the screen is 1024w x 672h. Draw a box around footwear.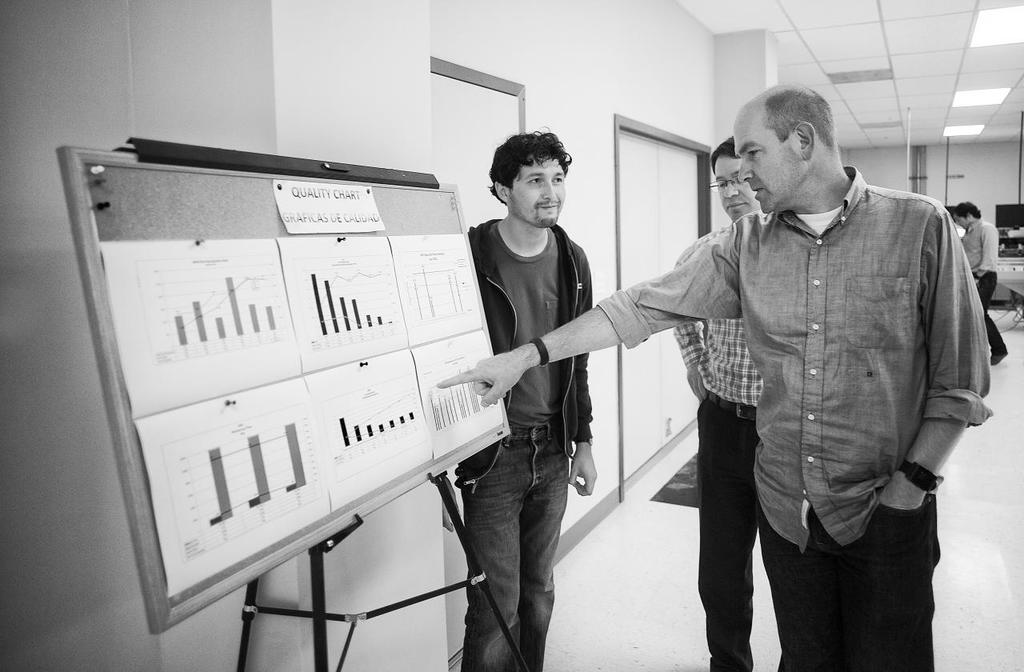
989, 351, 1008, 367.
